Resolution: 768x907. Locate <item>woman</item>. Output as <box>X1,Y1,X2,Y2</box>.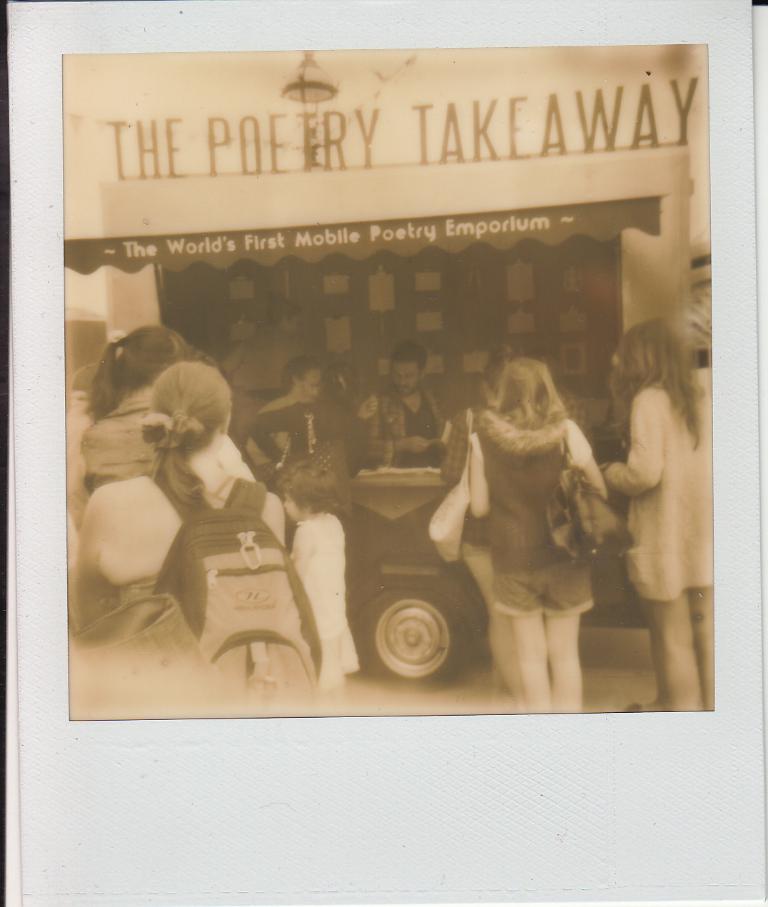
<box>73,365,283,602</box>.
